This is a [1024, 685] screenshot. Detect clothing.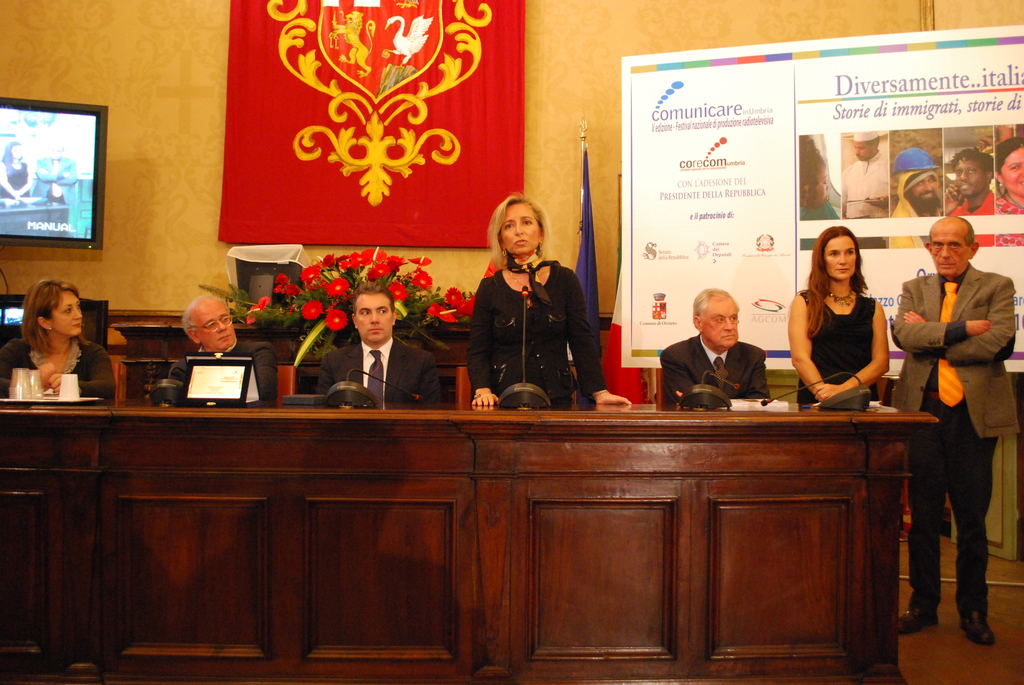
bbox(165, 336, 280, 409).
